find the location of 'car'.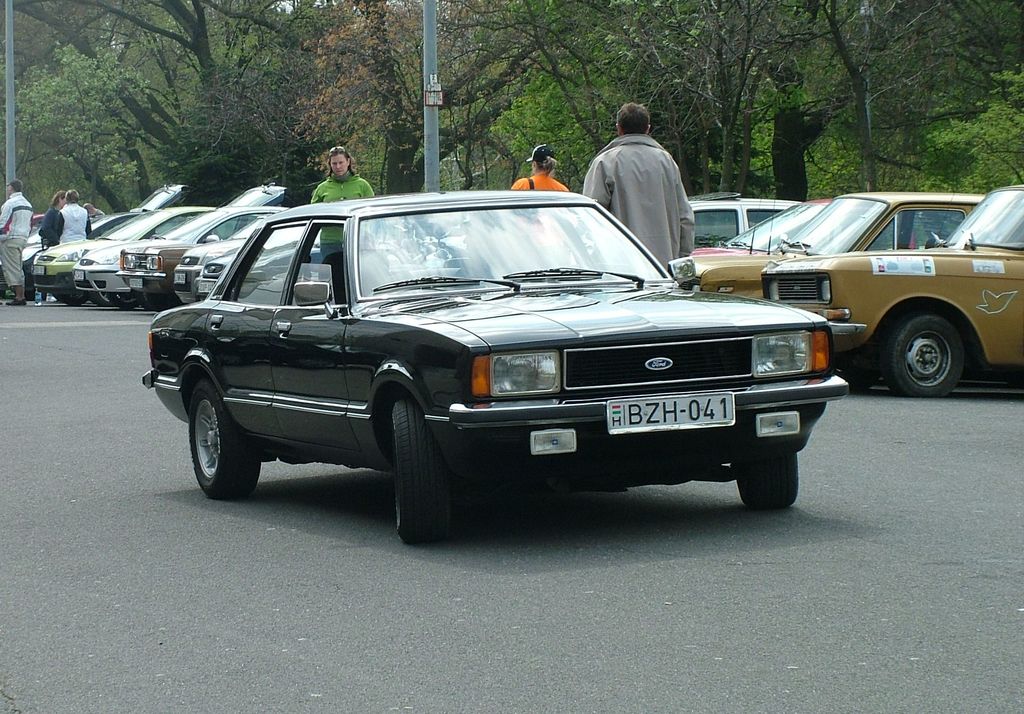
Location: detection(757, 187, 1023, 401).
